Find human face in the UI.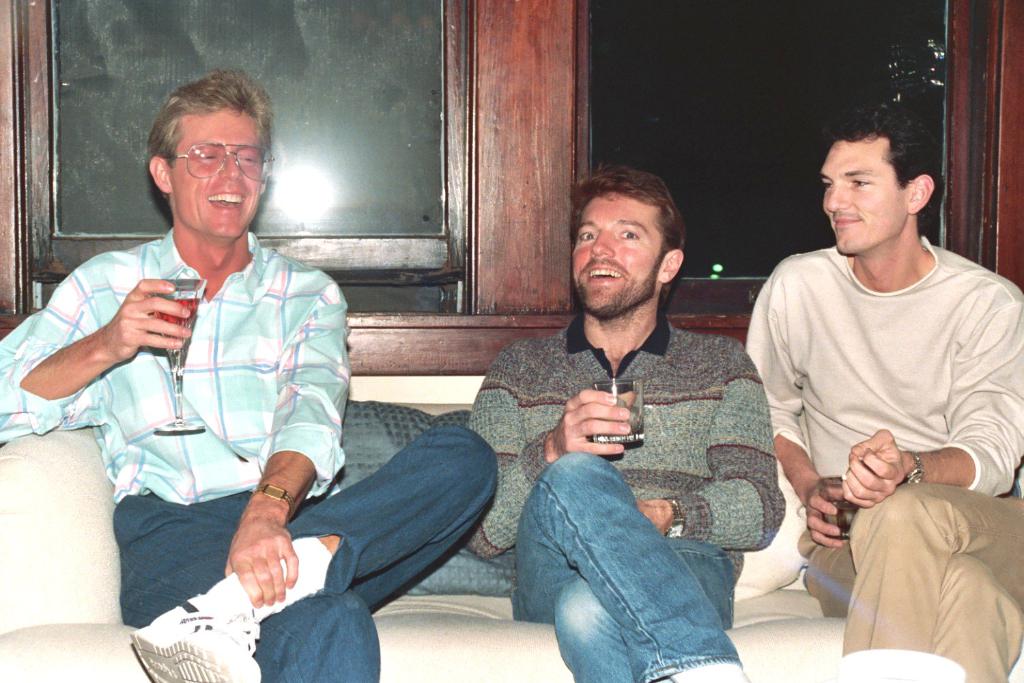
UI element at (811,138,903,257).
